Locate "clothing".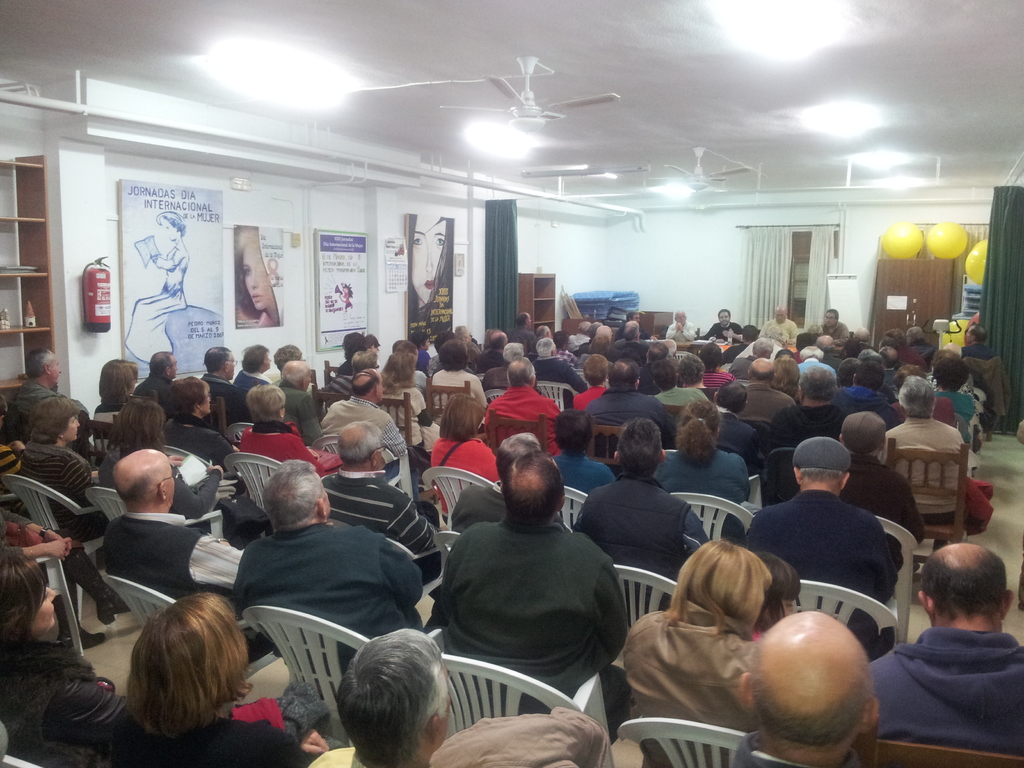
Bounding box: <region>99, 513, 251, 606</region>.
